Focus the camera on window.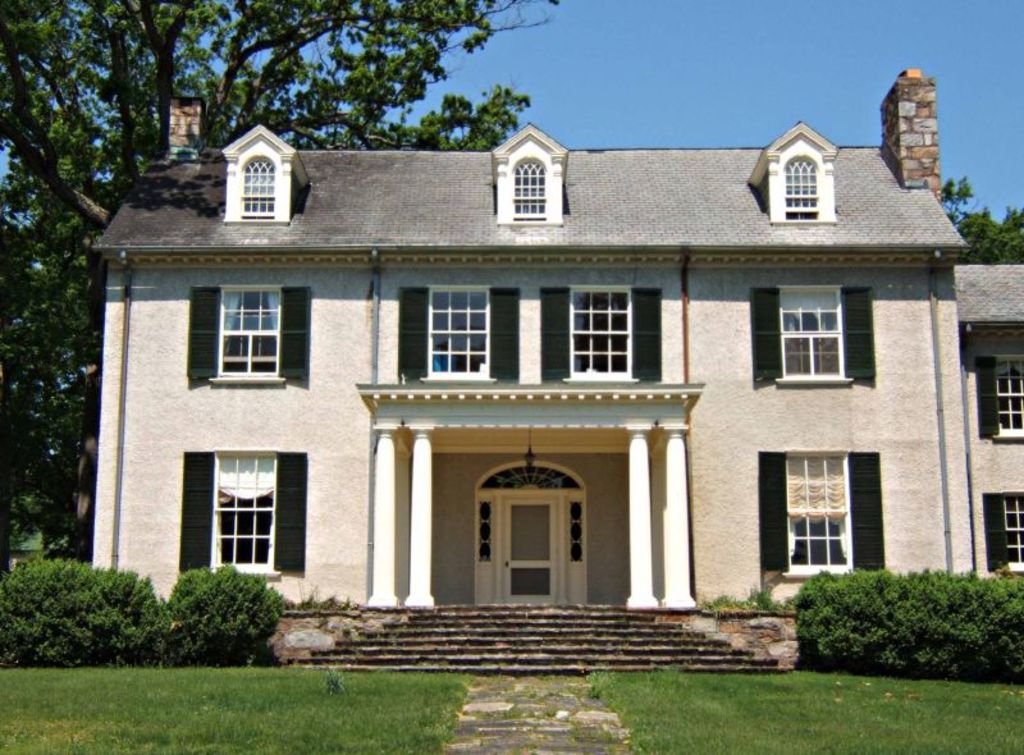
Focus region: <region>239, 156, 273, 221</region>.
